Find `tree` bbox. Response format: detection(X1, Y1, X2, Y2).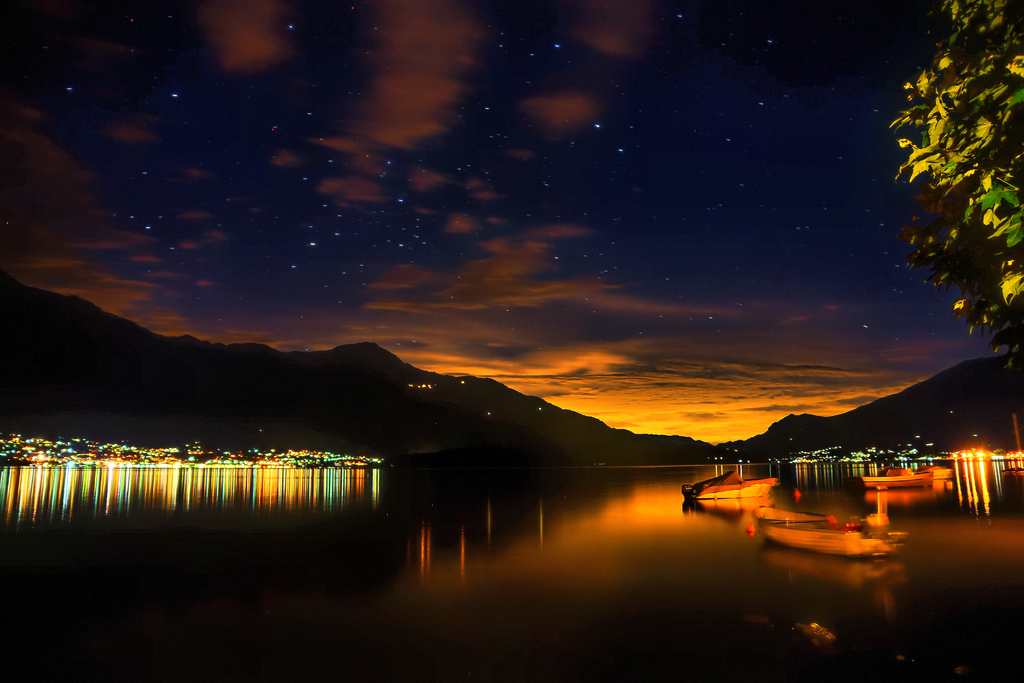
detection(865, 0, 1023, 369).
